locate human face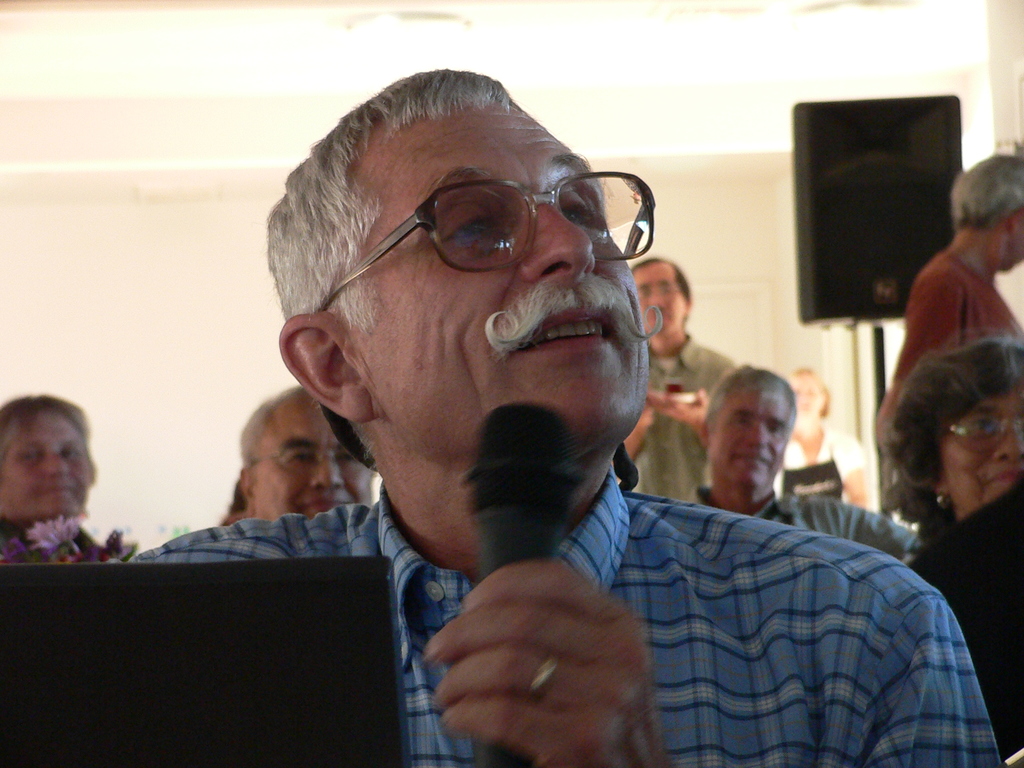
<region>250, 392, 376, 521</region>
